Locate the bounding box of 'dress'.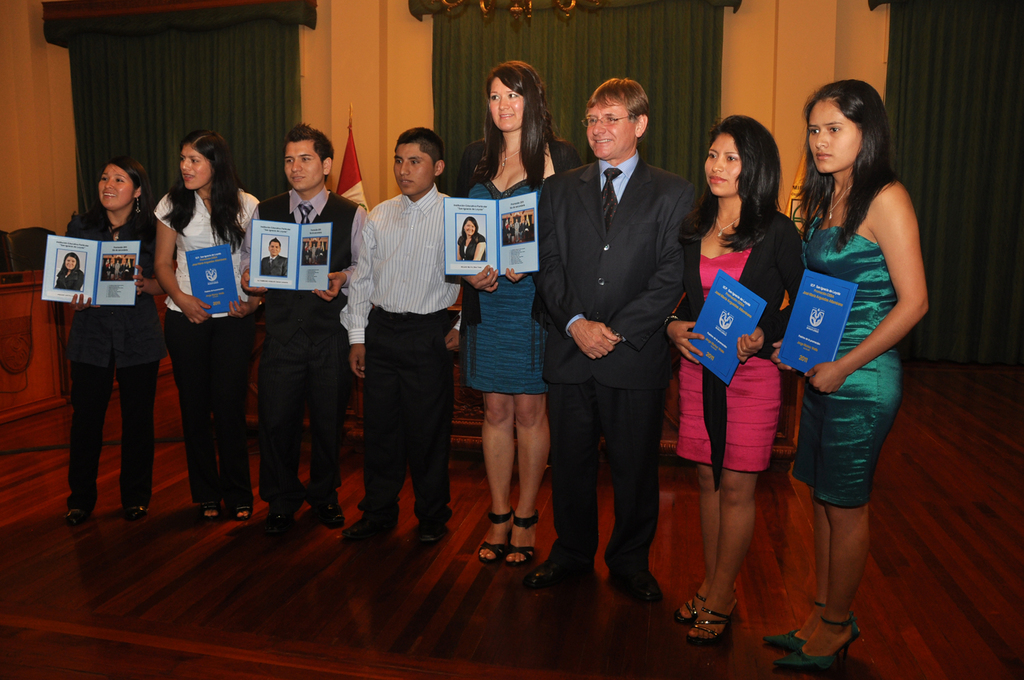
Bounding box: x1=679, y1=253, x2=784, y2=474.
